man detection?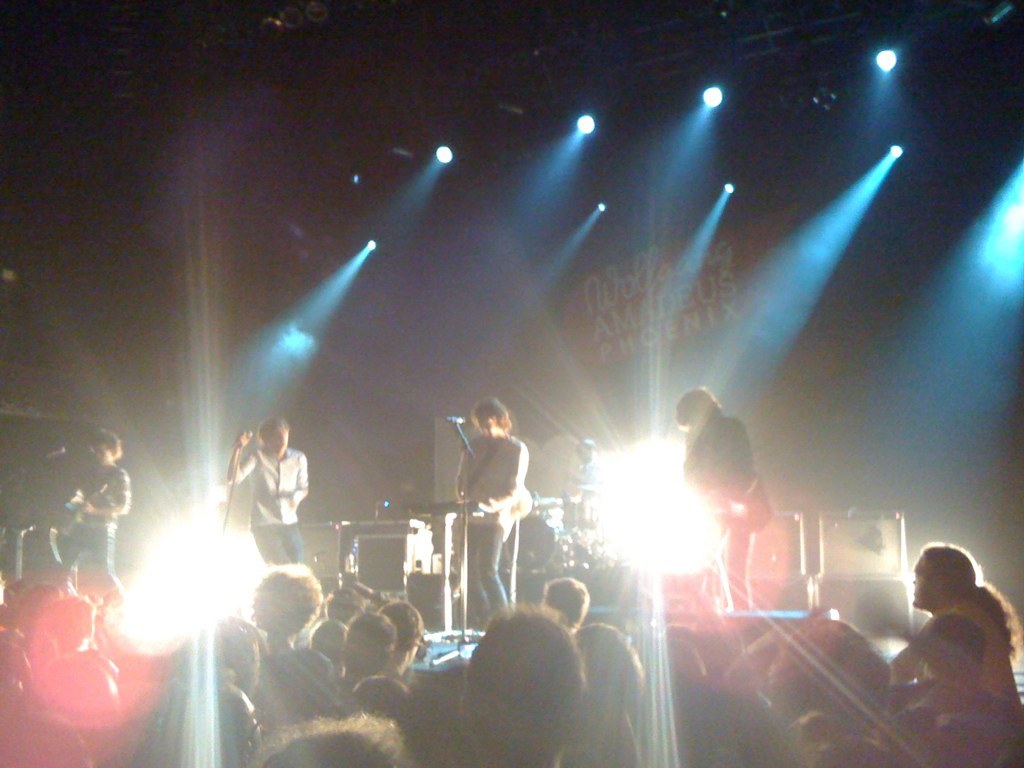
{"x1": 457, "y1": 392, "x2": 524, "y2": 640}
